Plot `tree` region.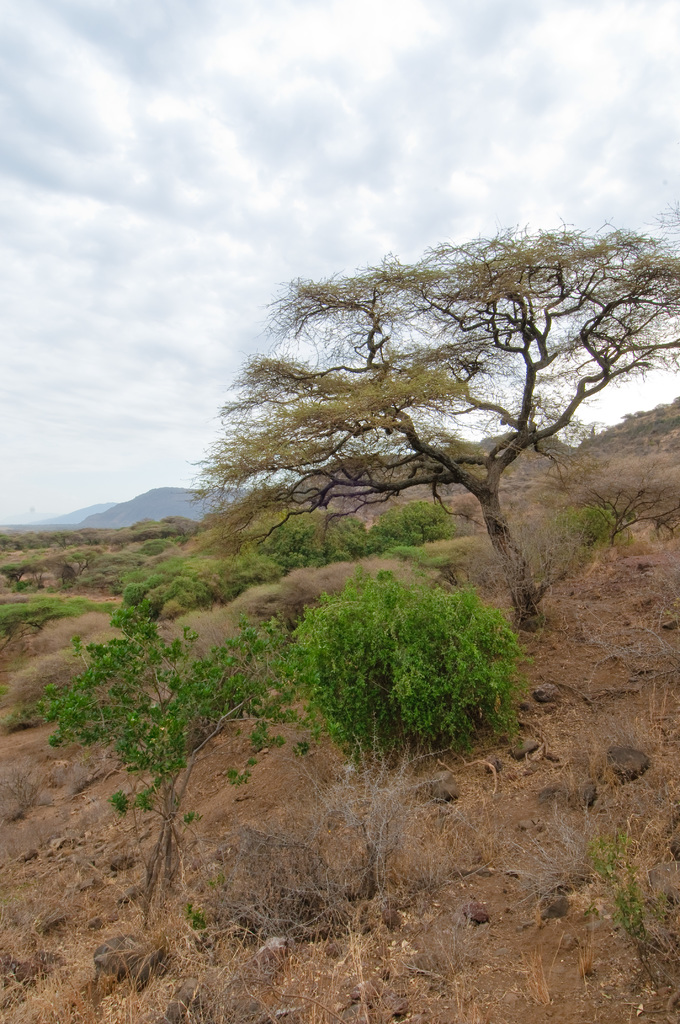
Plotted at Rect(182, 510, 332, 577).
